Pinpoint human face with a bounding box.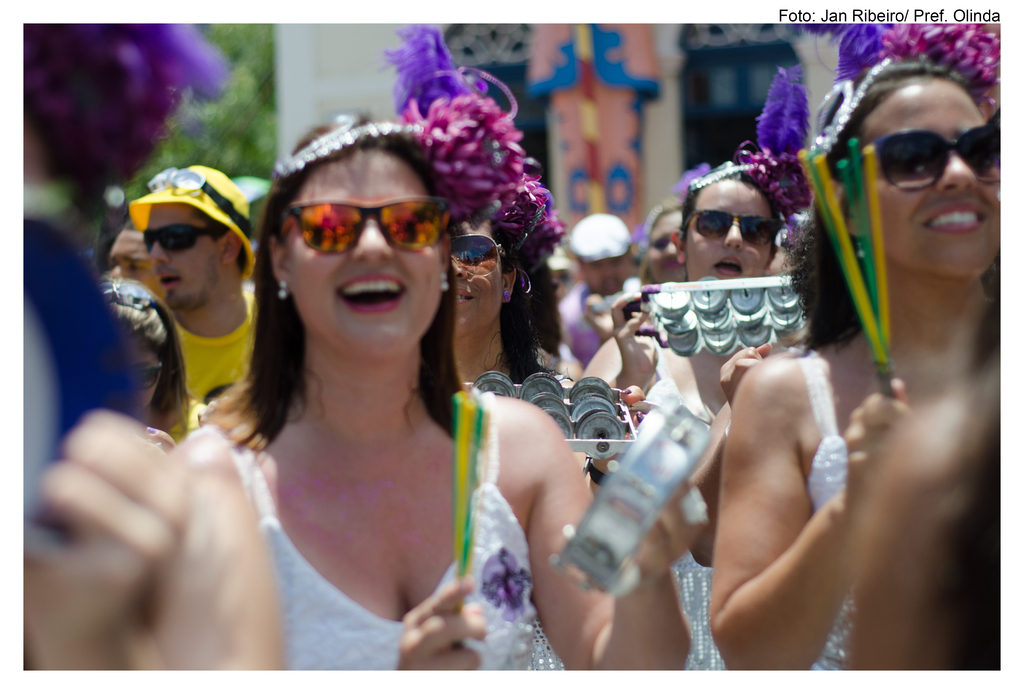
{"left": 139, "top": 207, "right": 220, "bottom": 305}.
